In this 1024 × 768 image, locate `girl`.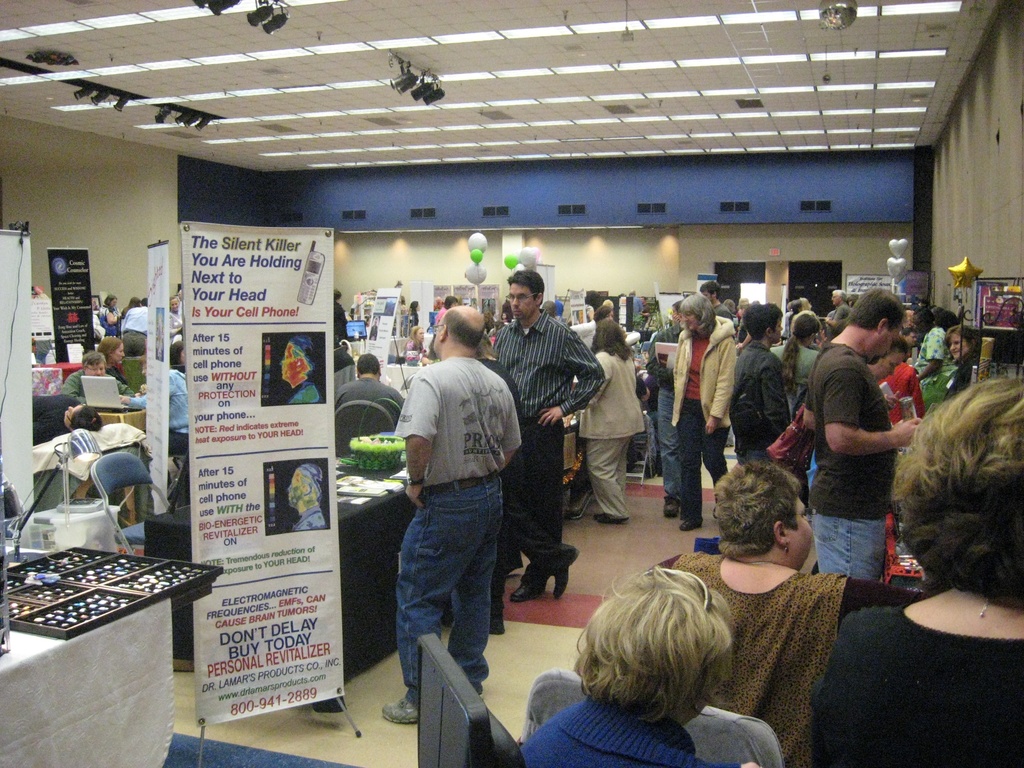
Bounding box: 659:287:728:536.
